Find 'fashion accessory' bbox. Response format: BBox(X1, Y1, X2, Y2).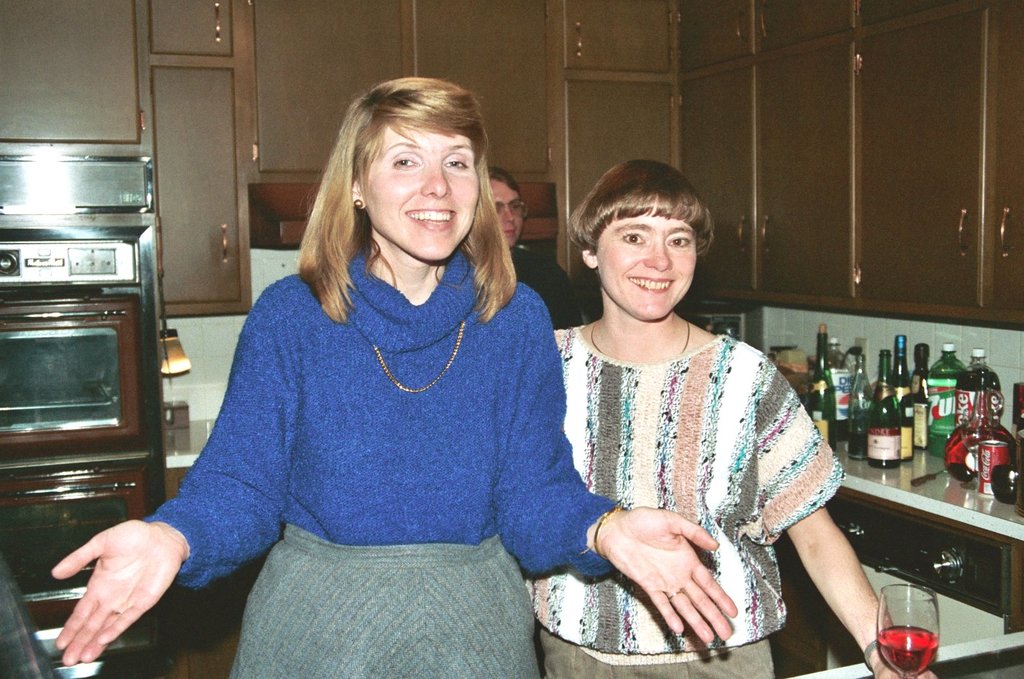
BBox(579, 317, 715, 373).
